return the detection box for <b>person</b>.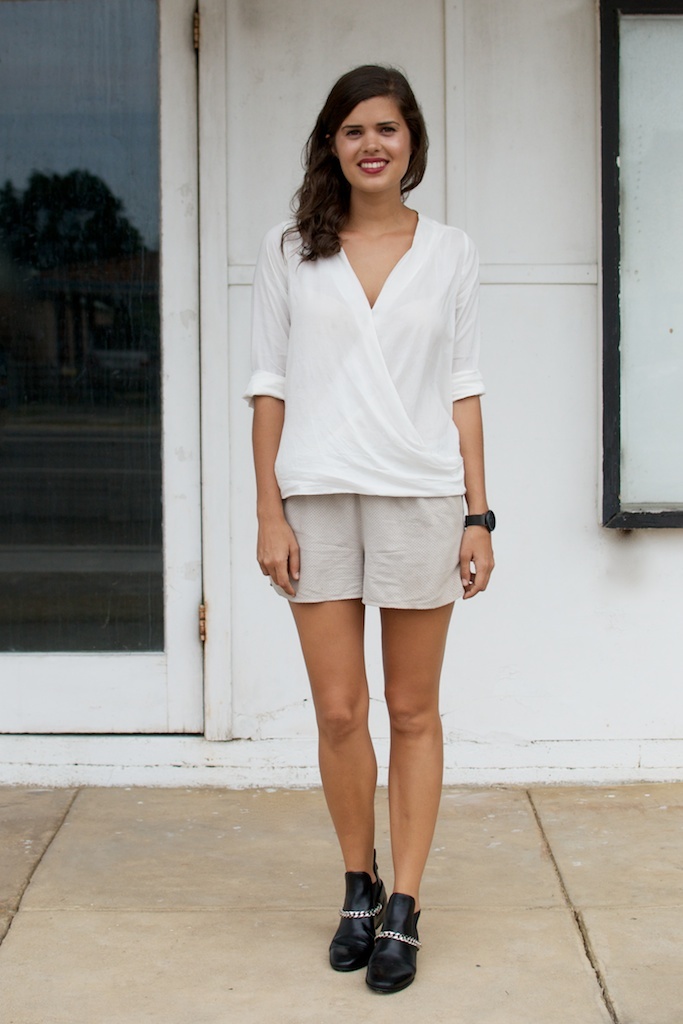
241,60,493,998.
